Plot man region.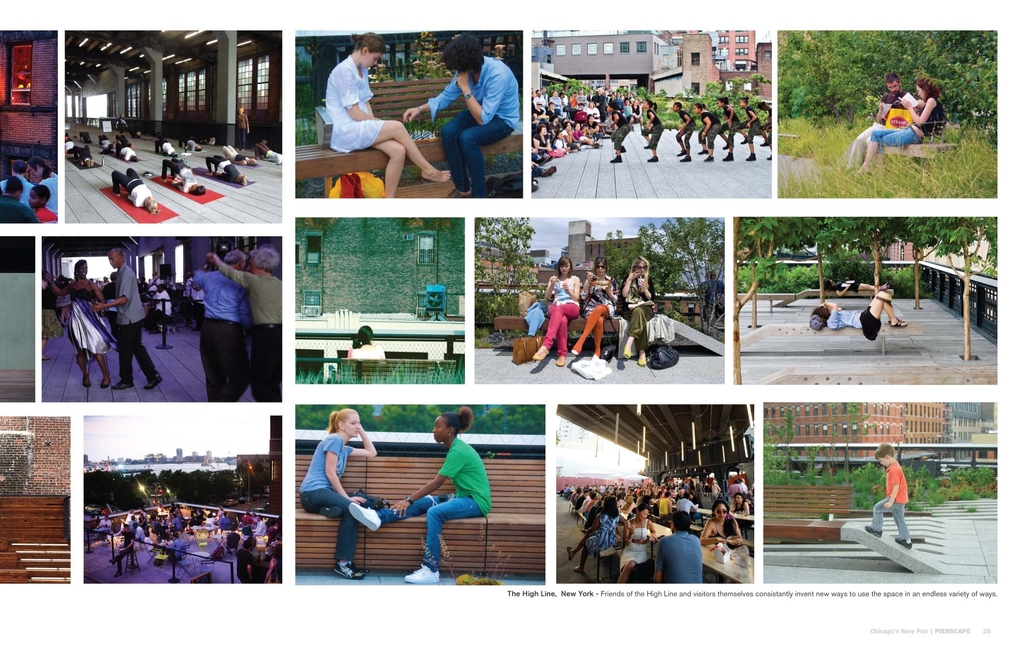
Plotted at x1=844 y1=69 x2=911 y2=170.
